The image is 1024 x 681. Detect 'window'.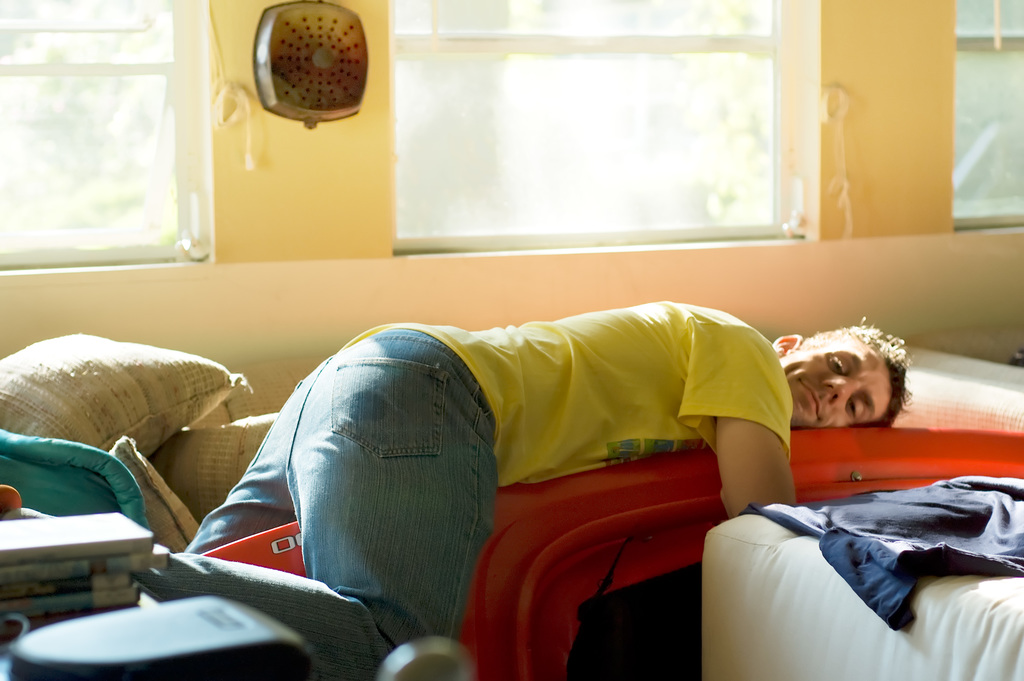
Detection: [left=949, top=0, right=1023, bottom=226].
